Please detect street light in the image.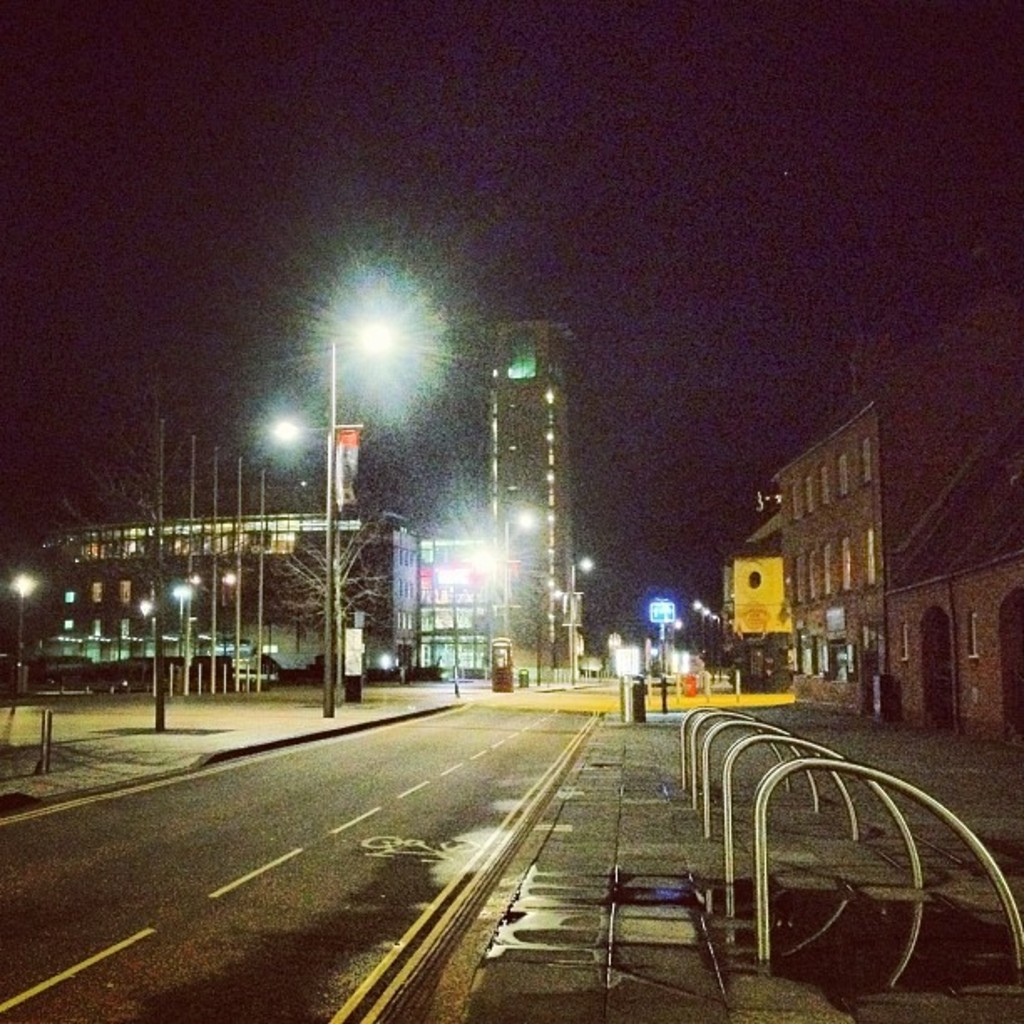
bbox(223, 572, 236, 659).
